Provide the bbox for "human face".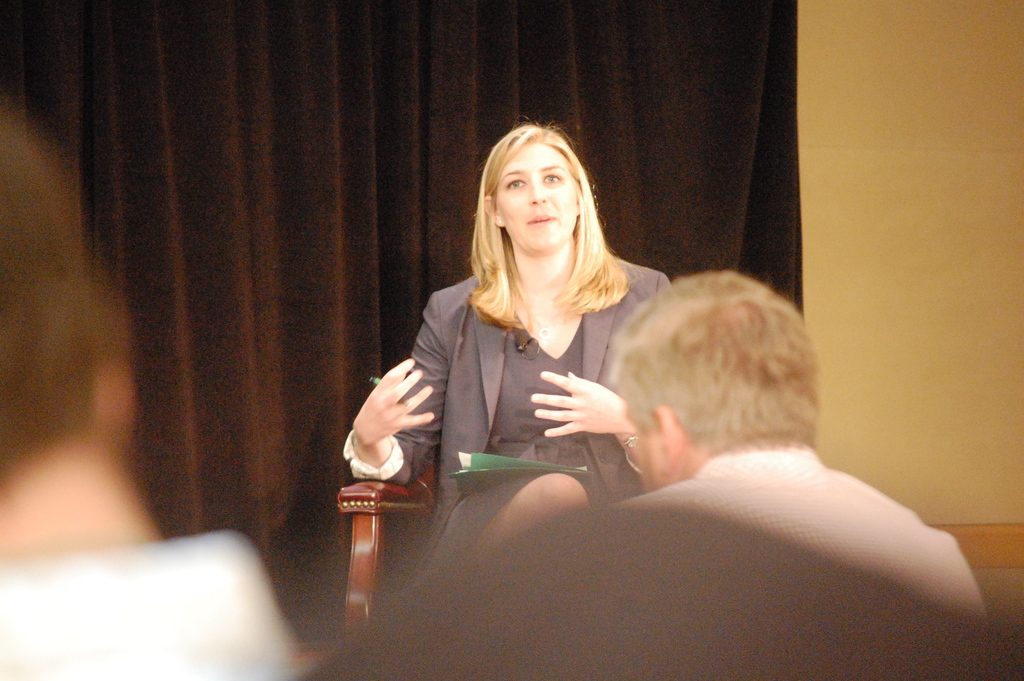
bbox=[506, 140, 577, 255].
